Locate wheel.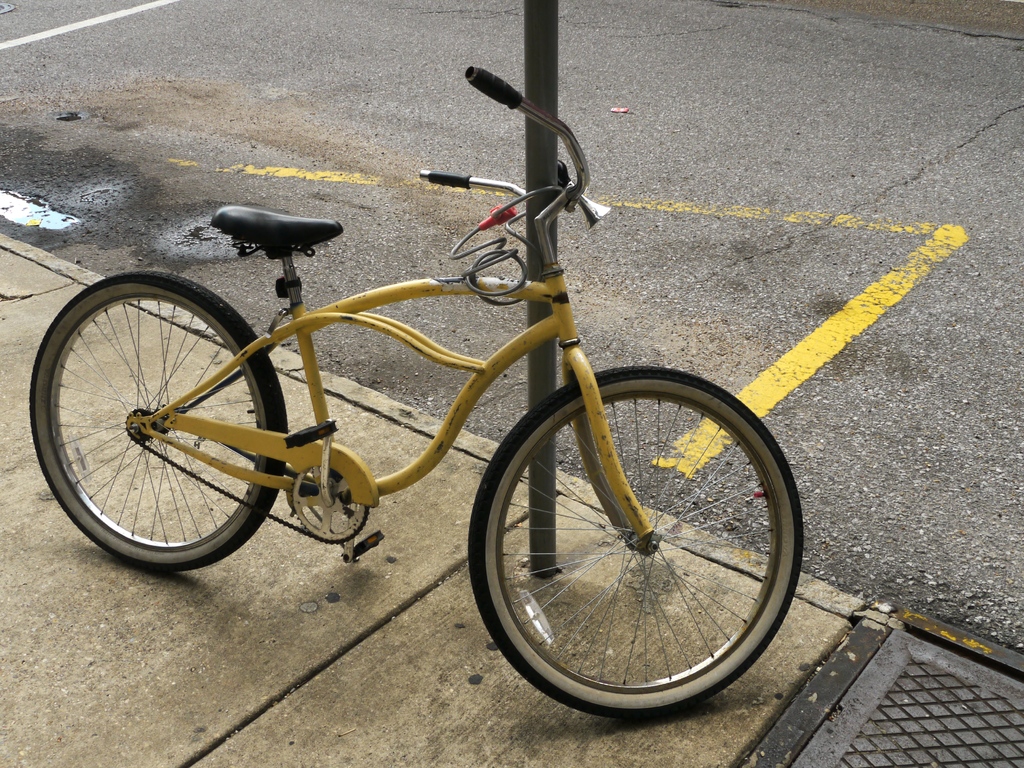
Bounding box: region(28, 266, 285, 575).
